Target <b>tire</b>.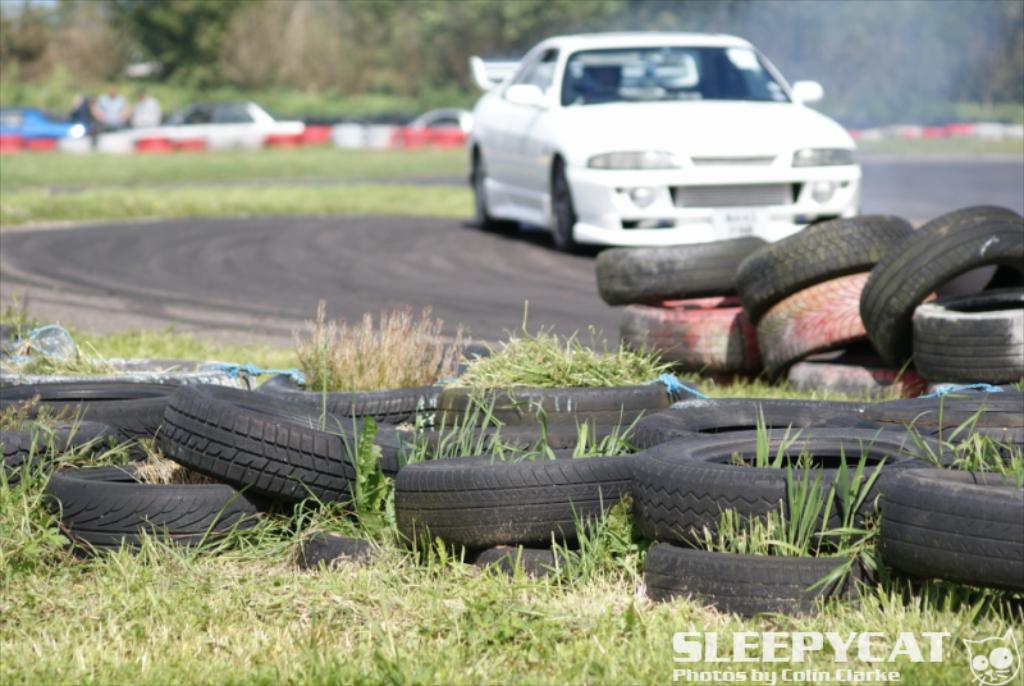
Target region: bbox=(468, 143, 488, 227).
